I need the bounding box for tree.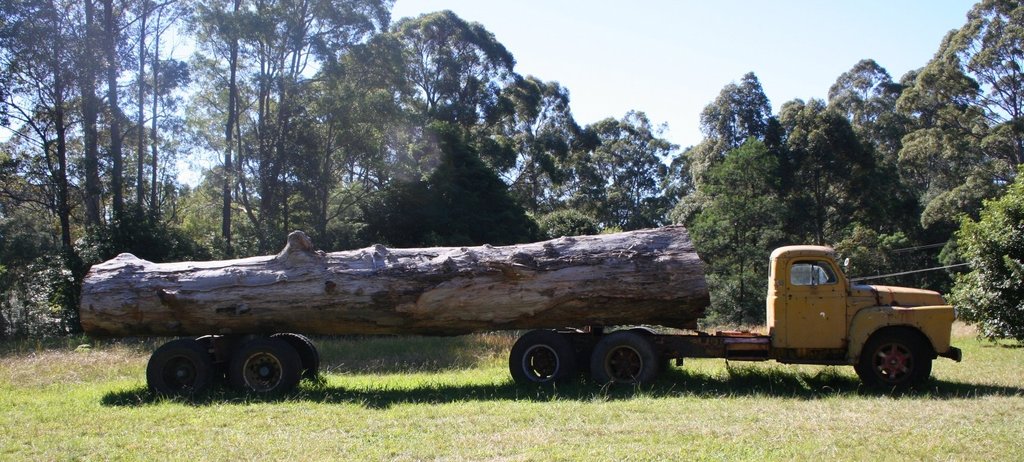
Here it is: <bbox>660, 118, 799, 333</bbox>.
